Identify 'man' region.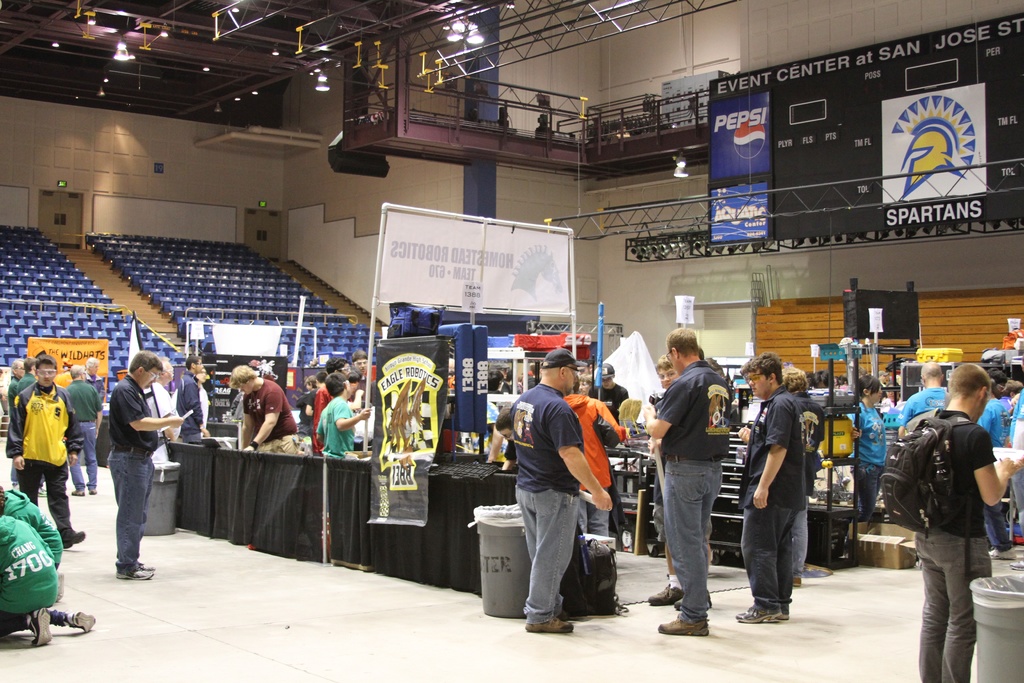
Region: [15, 356, 87, 548].
